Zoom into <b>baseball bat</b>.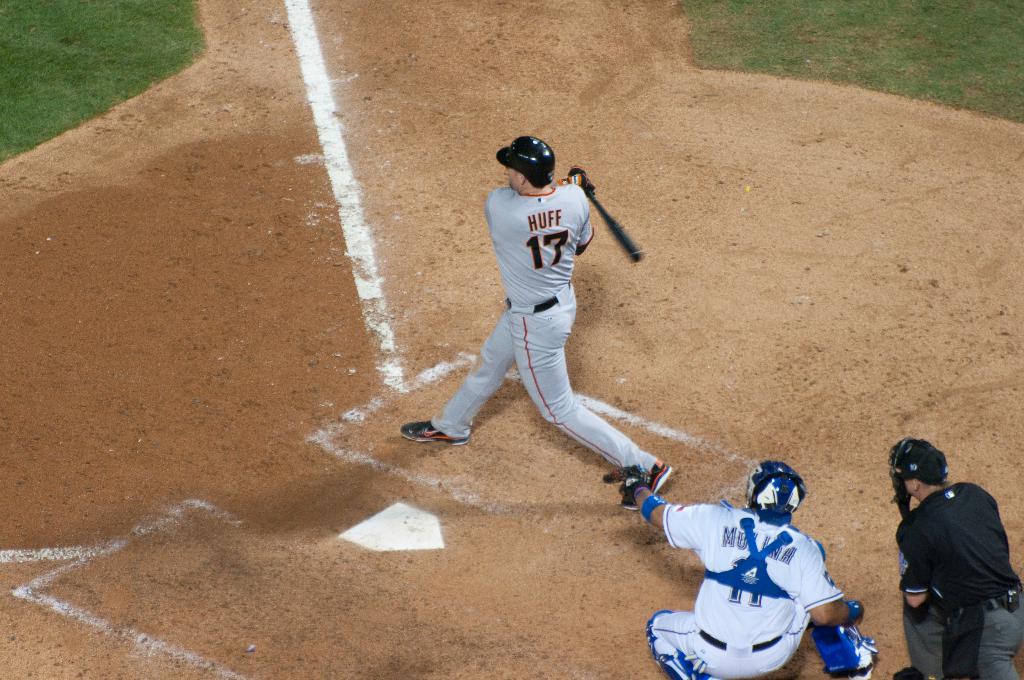
Zoom target: (582,183,650,267).
